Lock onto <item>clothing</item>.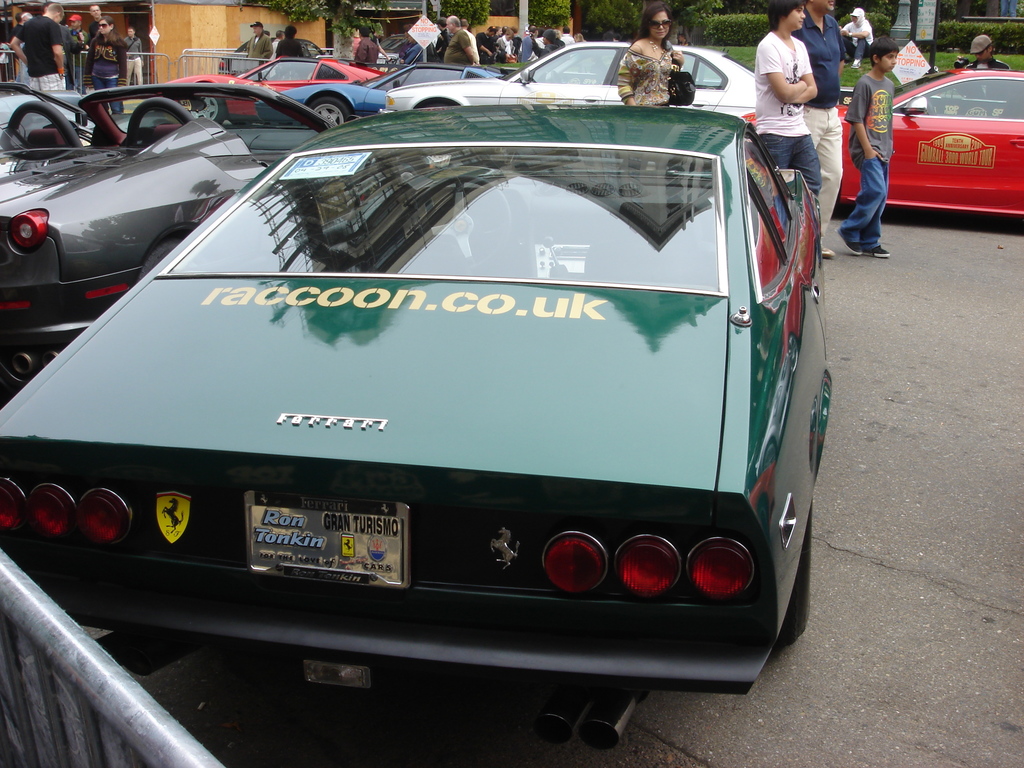
Locked: bbox(755, 35, 811, 138).
